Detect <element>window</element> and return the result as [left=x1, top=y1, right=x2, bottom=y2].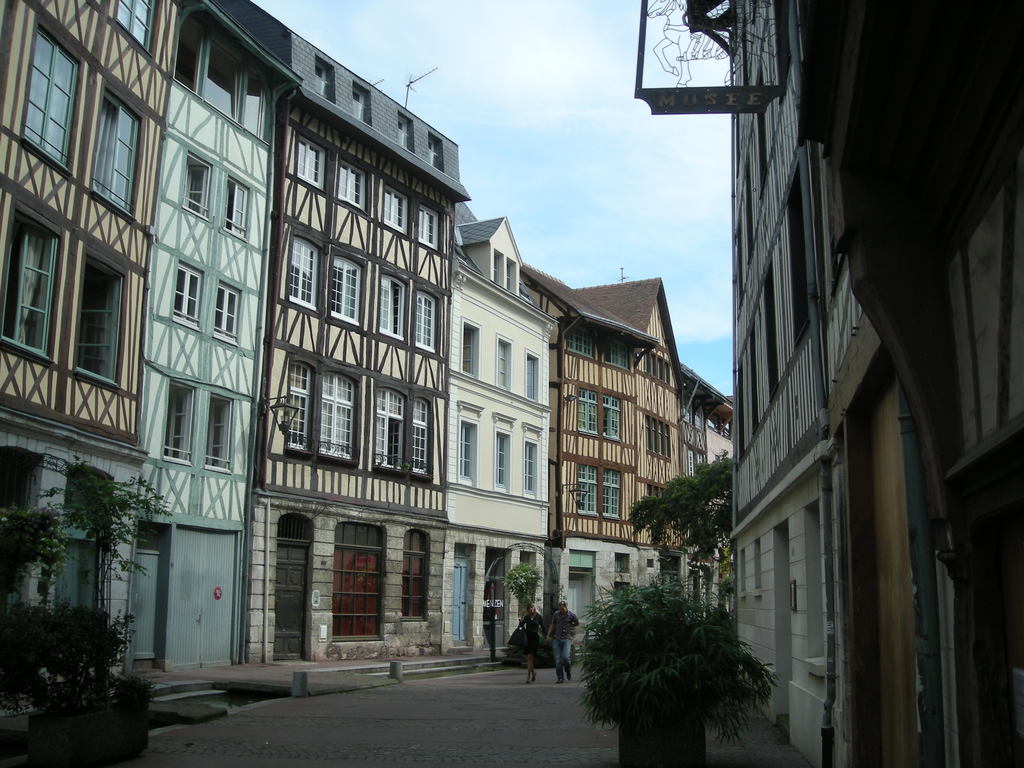
[left=525, top=440, right=534, bottom=495].
